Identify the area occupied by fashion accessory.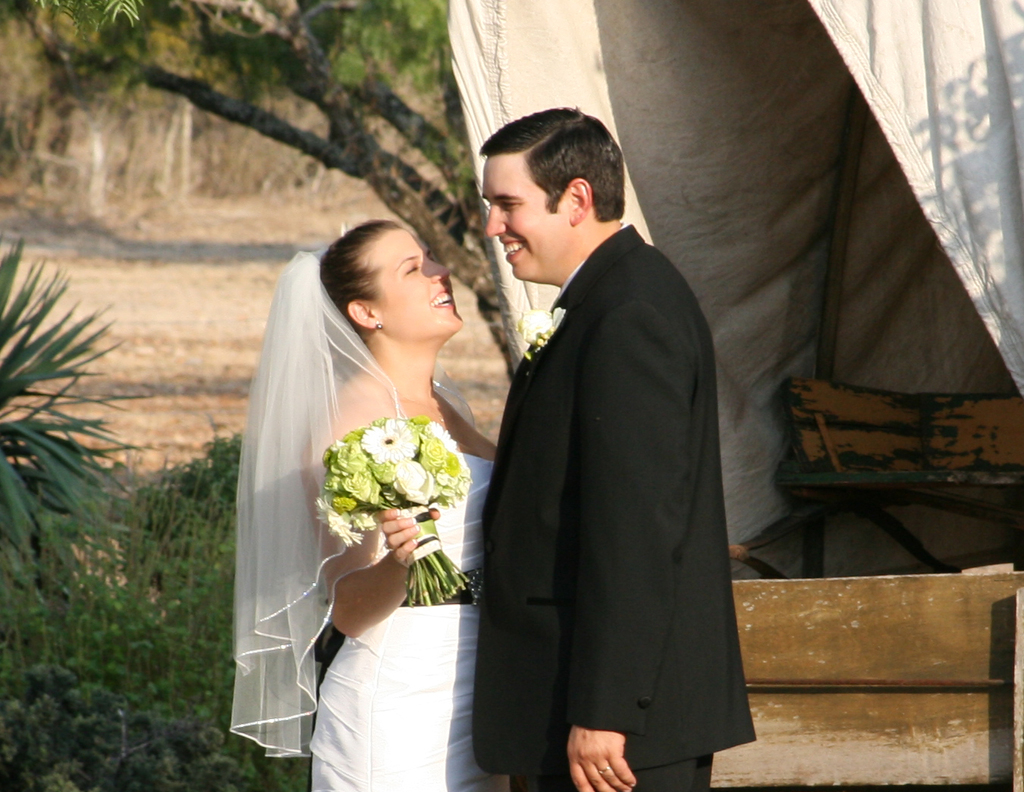
Area: crop(374, 317, 384, 329).
